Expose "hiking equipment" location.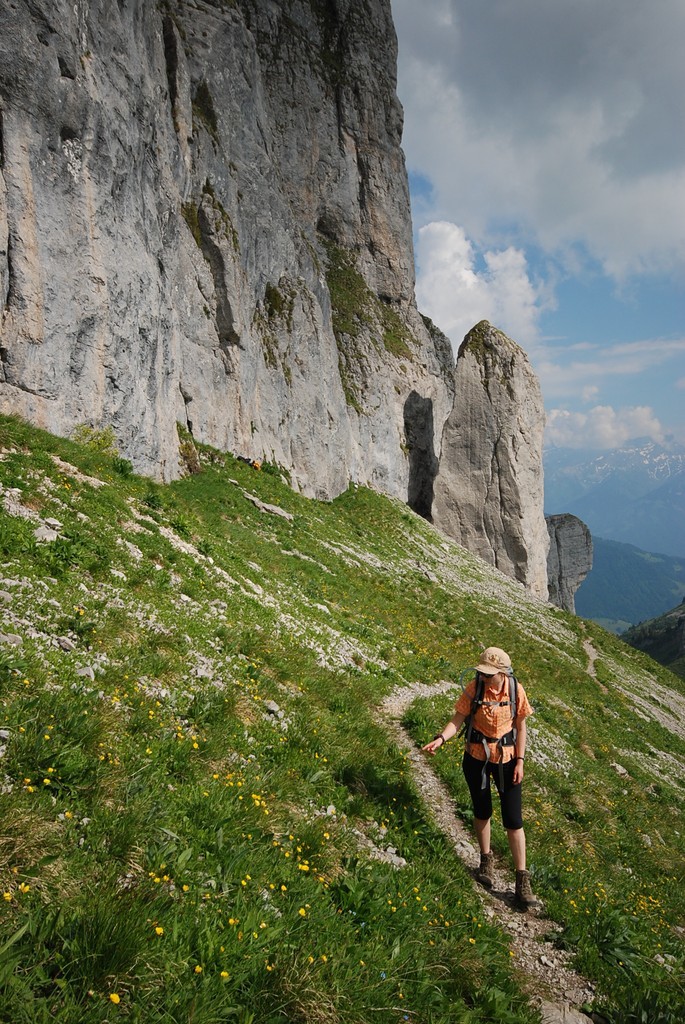
Exposed at pyautogui.locateOnScreen(458, 669, 518, 790).
